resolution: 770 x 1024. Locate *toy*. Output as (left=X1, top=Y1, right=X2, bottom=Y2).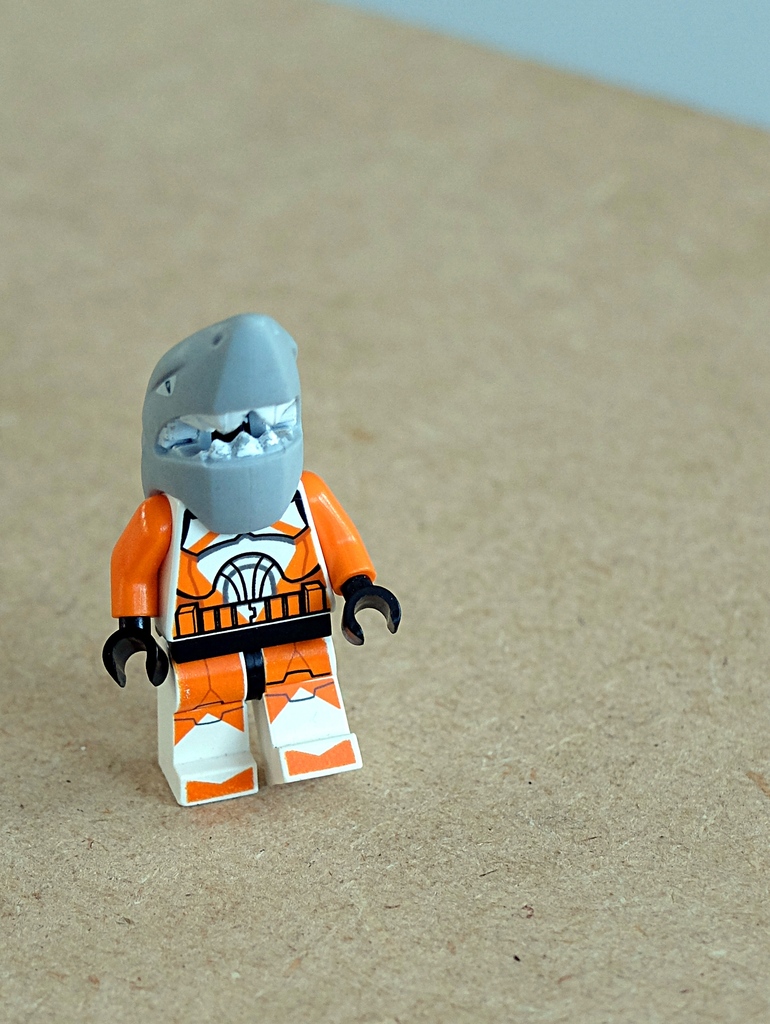
(left=93, top=325, right=404, bottom=794).
